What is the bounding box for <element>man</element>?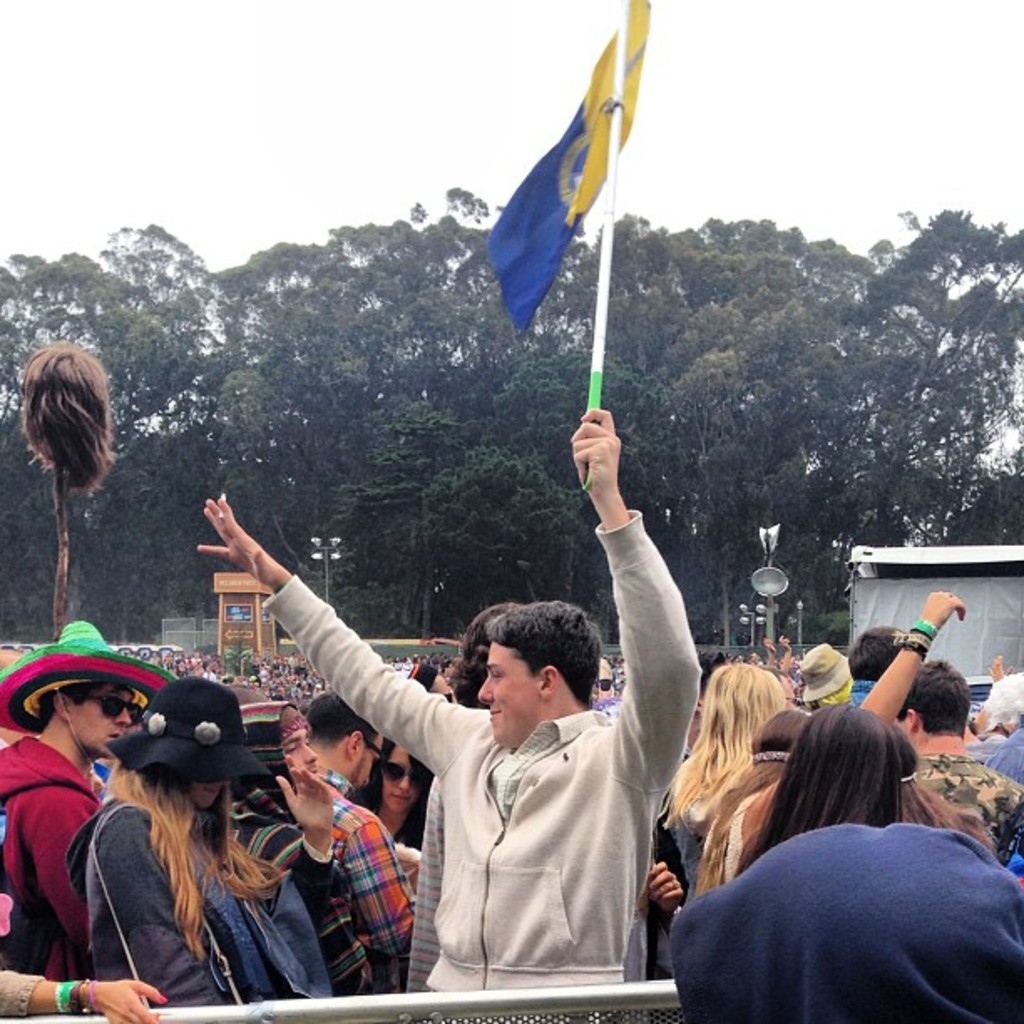
left=207, top=407, right=723, bottom=997.
